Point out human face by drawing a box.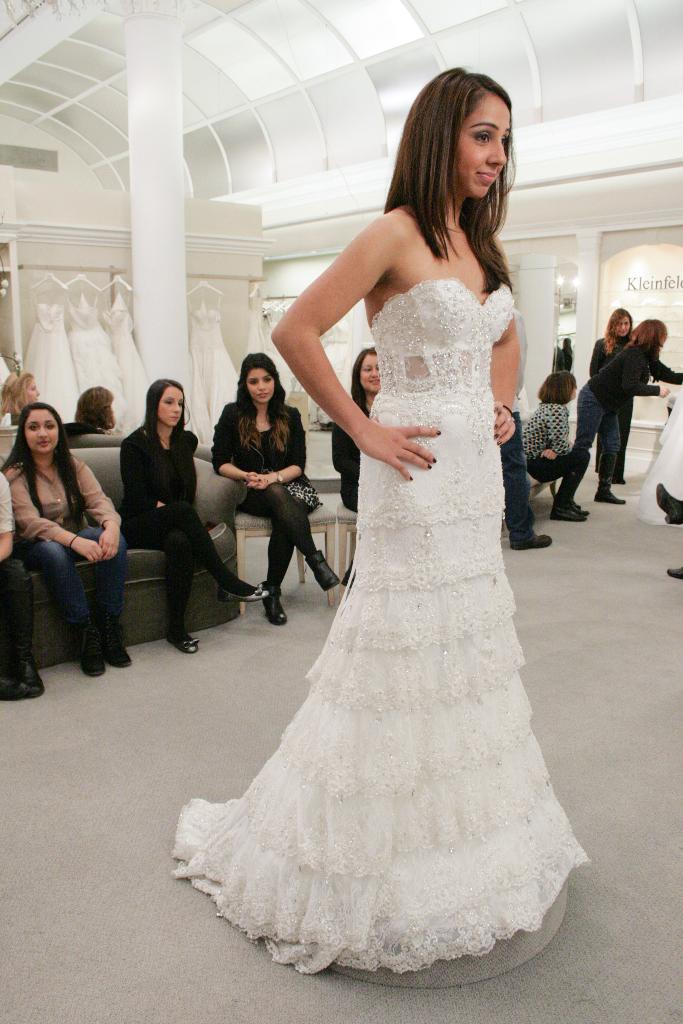
245, 371, 276, 404.
